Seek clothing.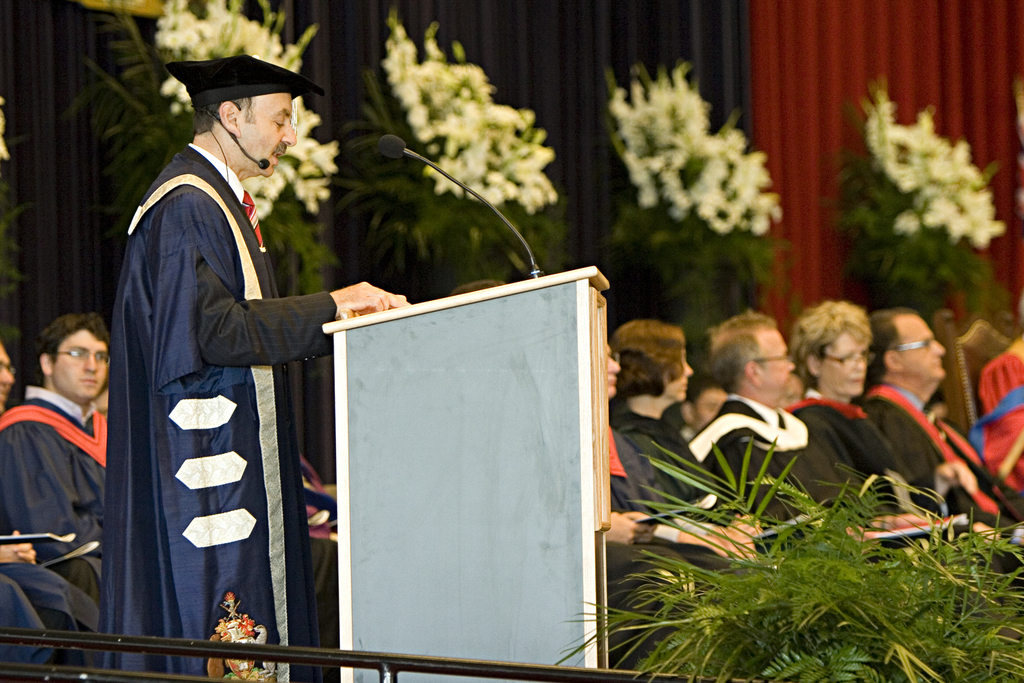
x1=0, y1=384, x2=106, y2=636.
